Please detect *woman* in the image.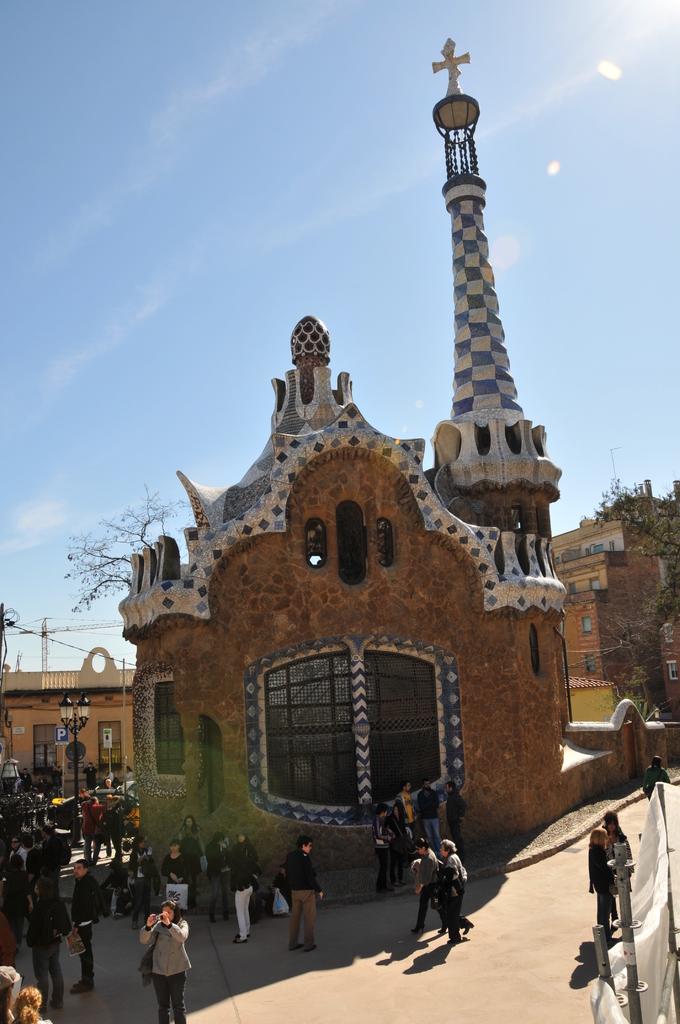
bbox=[0, 853, 33, 952].
